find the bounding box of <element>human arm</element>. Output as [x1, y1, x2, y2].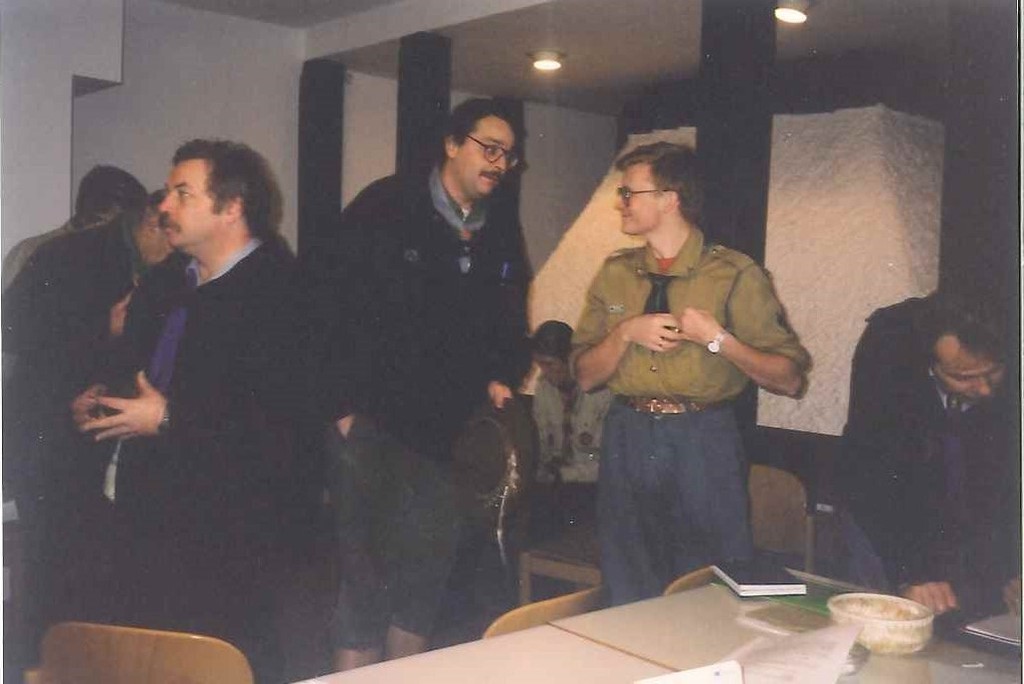
[0, 234, 136, 362].
